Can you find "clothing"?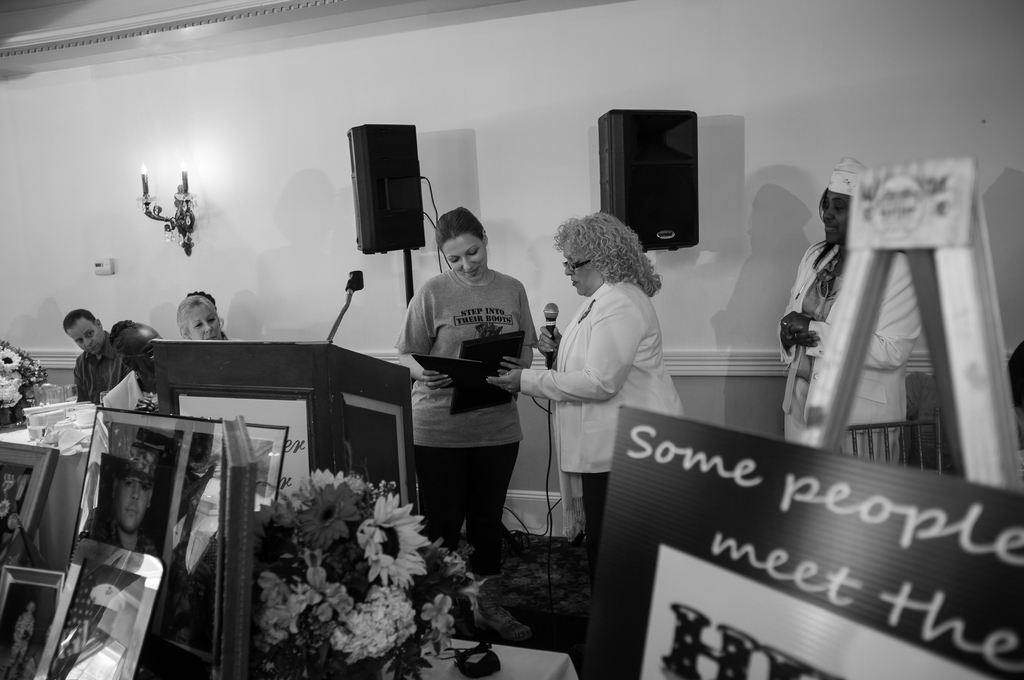
Yes, bounding box: [left=102, top=368, right=159, bottom=412].
